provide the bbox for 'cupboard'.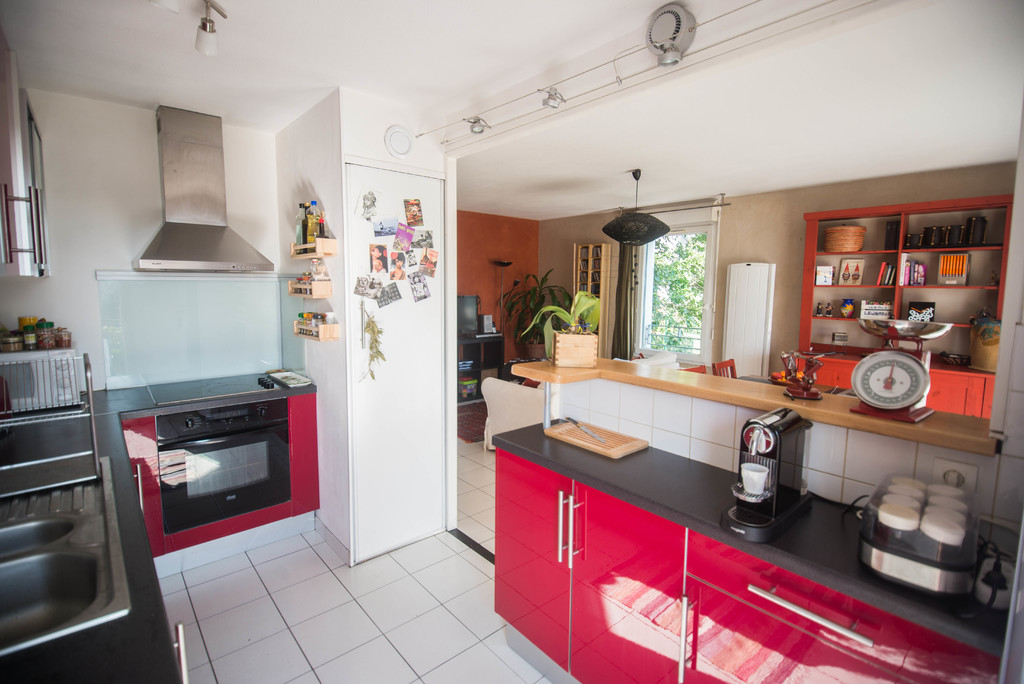
pyautogui.locateOnScreen(490, 450, 997, 683).
